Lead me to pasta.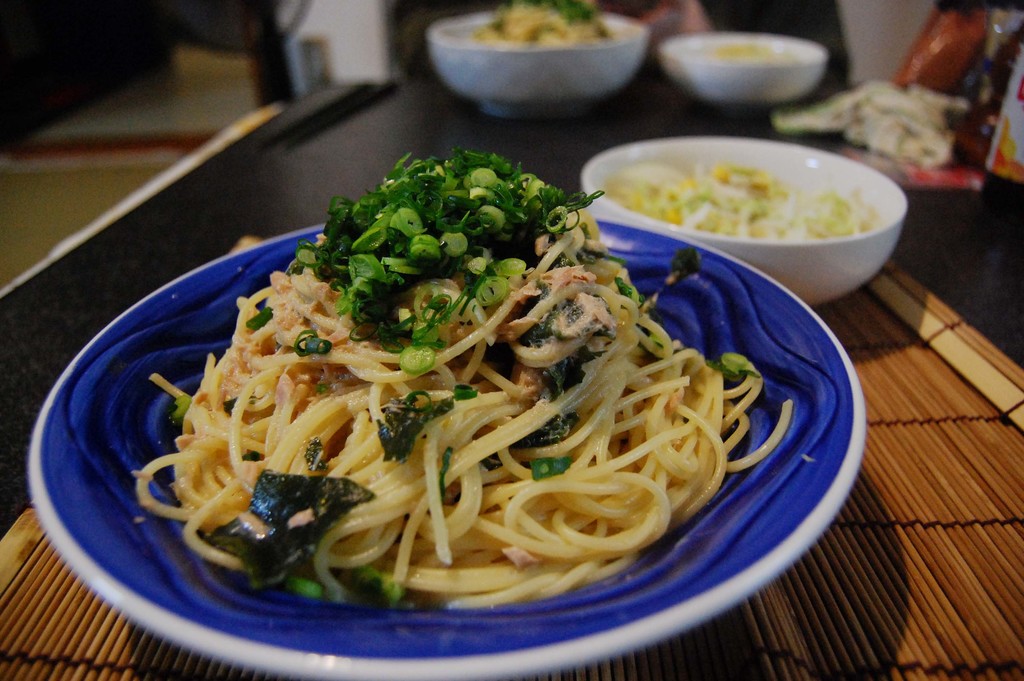
Lead to <box>134,234,793,610</box>.
